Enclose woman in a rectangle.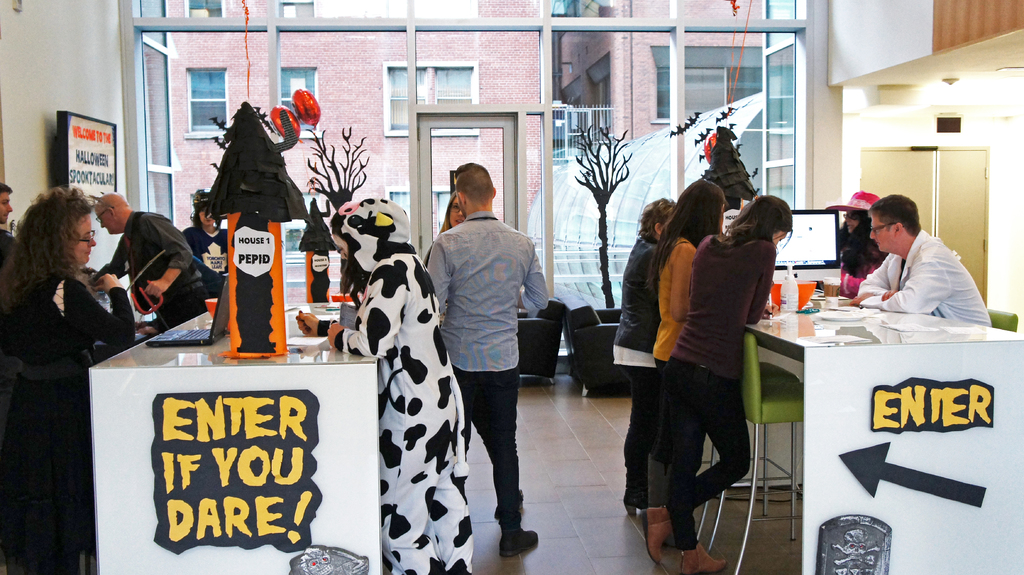
l=292, t=196, r=474, b=574.
